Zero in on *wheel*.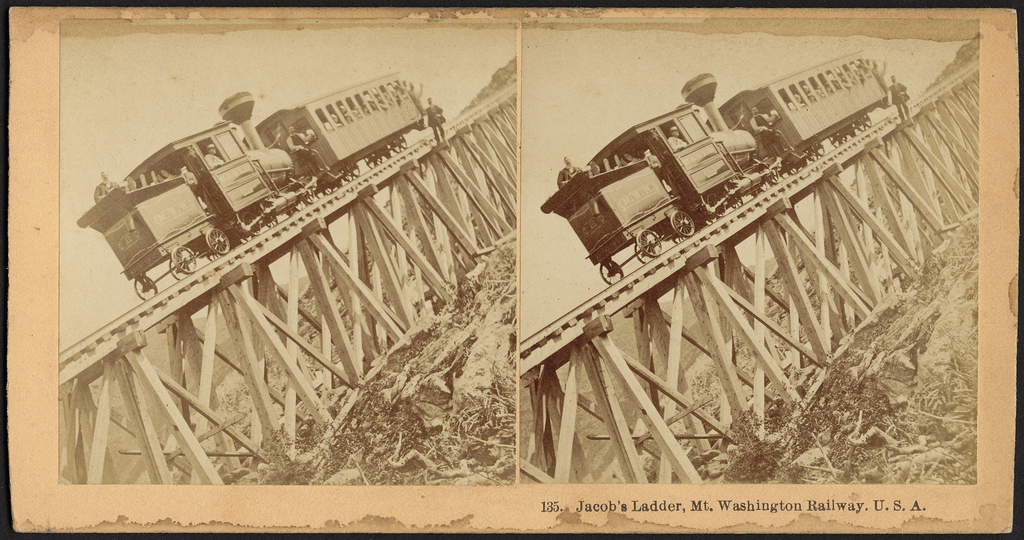
Zeroed in: x1=636, y1=229, x2=662, y2=257.
